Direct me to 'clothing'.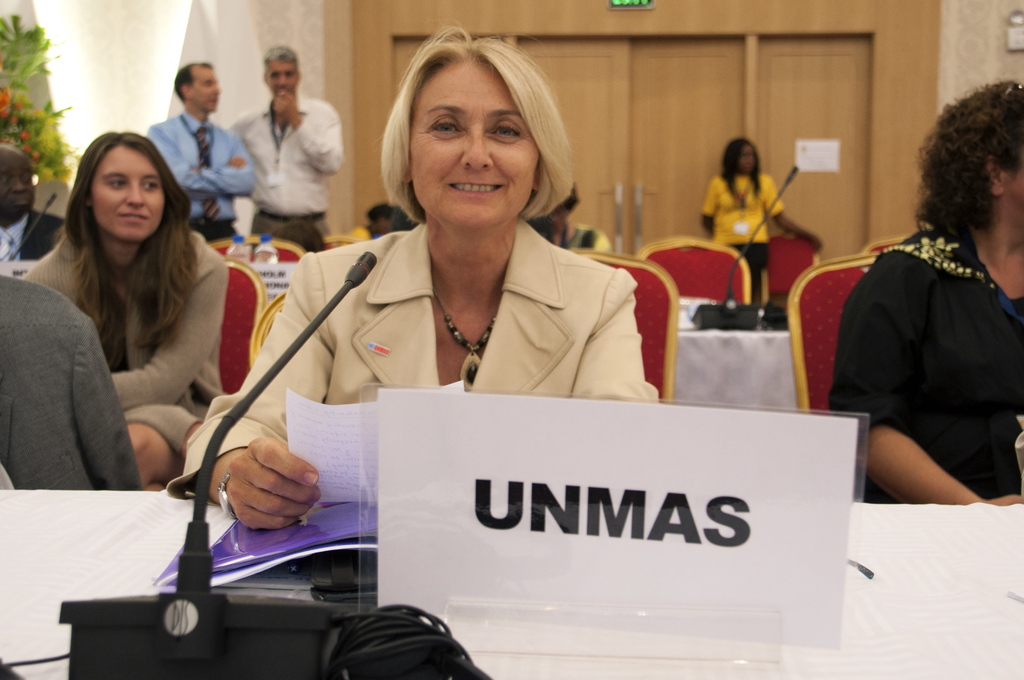
Direction: crop(812, 181, 1018, 523).
